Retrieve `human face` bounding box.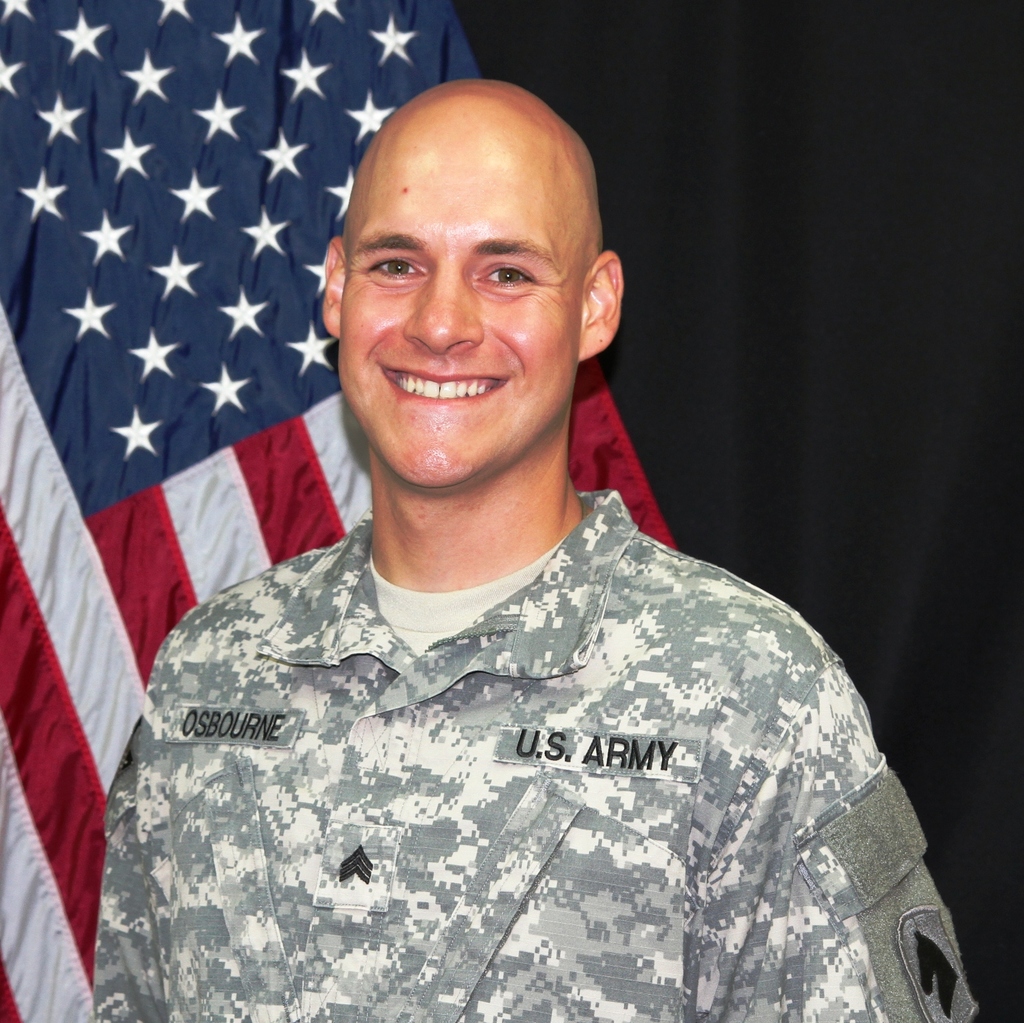
Bounding box: locate(337, 118, 570, 482).
